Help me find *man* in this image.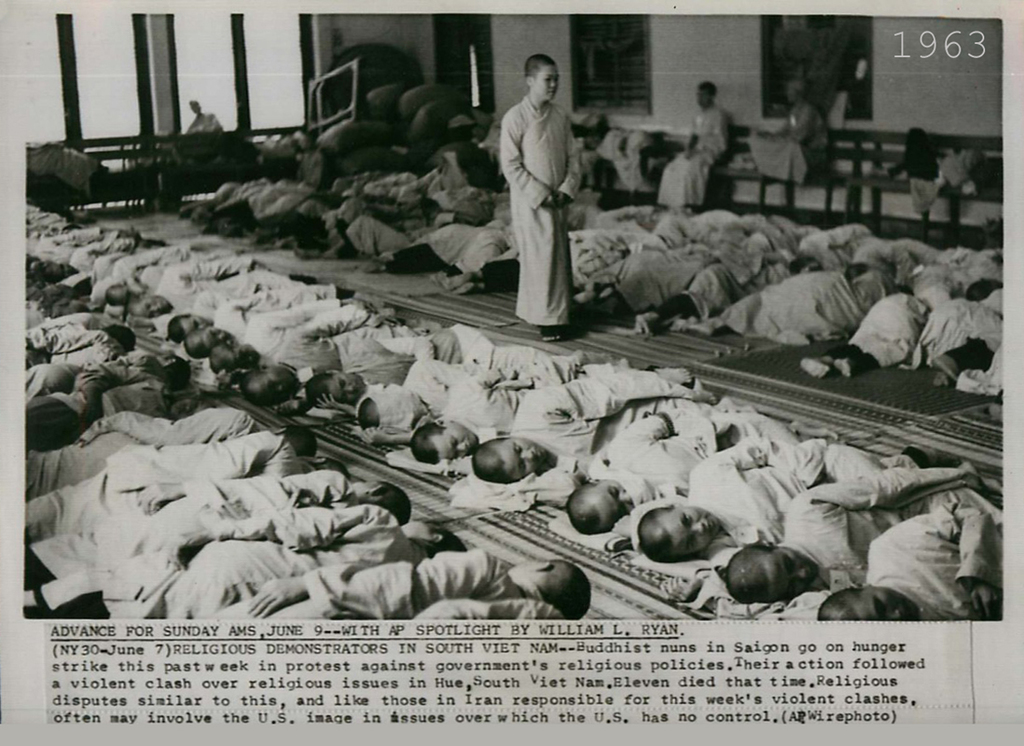
Found it: box(302, 307, 491, 416).
